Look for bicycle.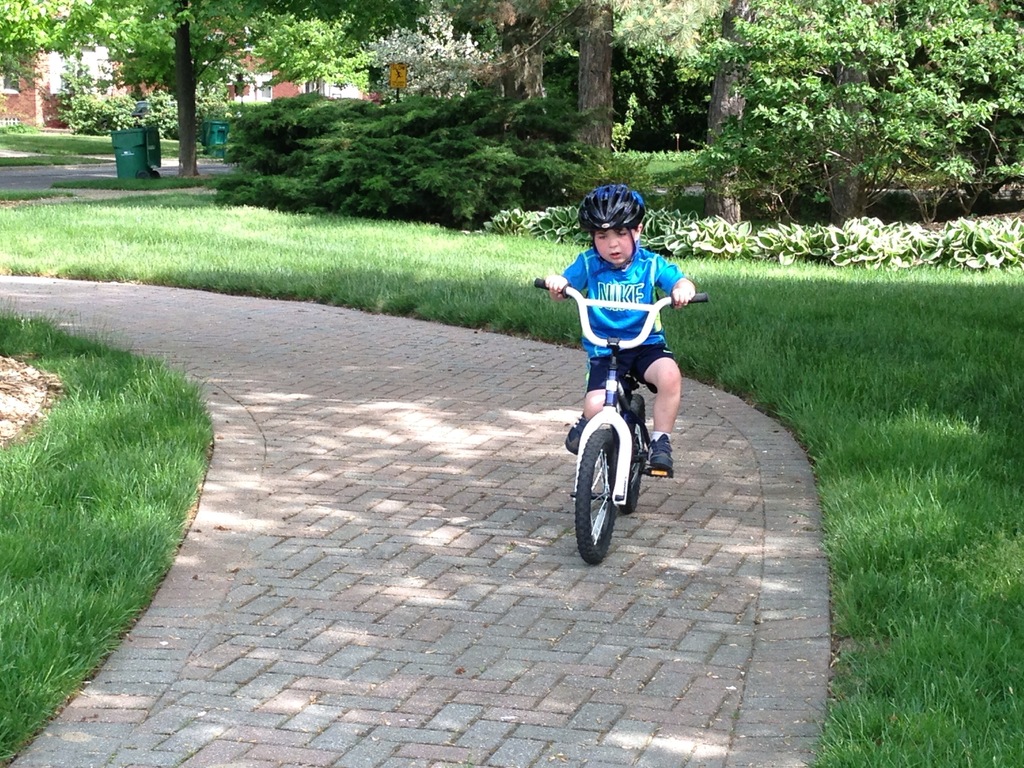
Found: {"x1": 537, "y1": 276, "x2": 707, "y2": 560}.
